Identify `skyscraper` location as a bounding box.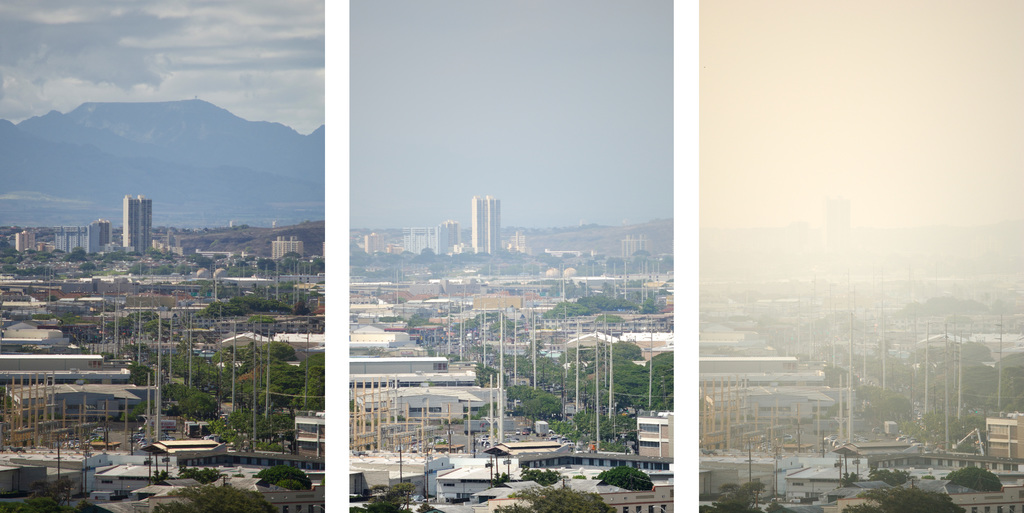
(left=124, top=195, right=152, bottom=252).
